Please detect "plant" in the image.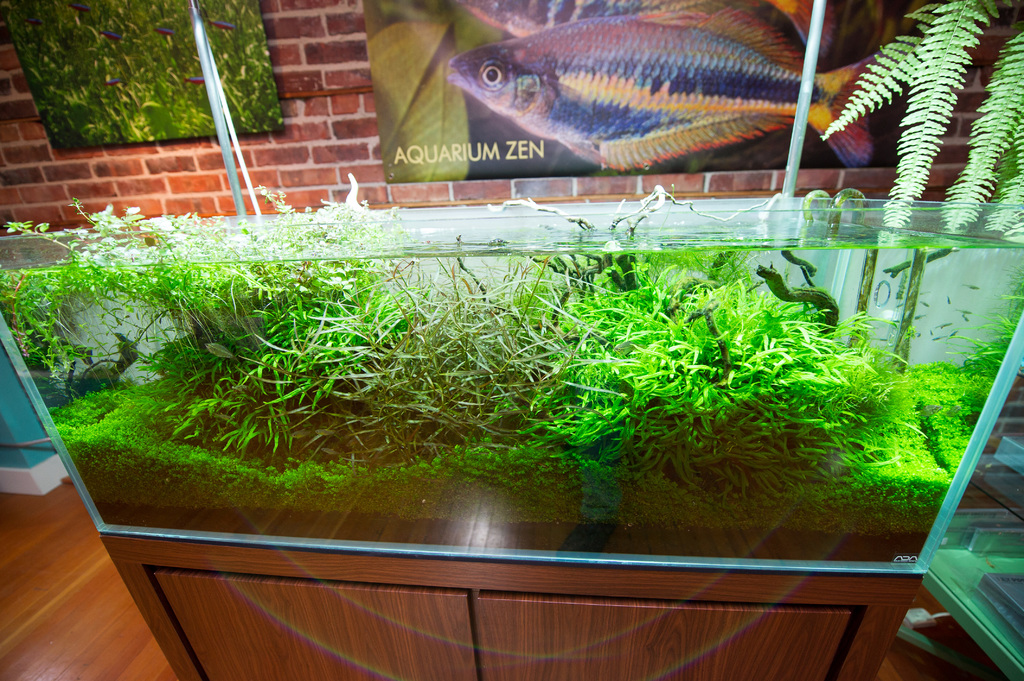
x1=0, y1=202, x2=942, y2=543.
